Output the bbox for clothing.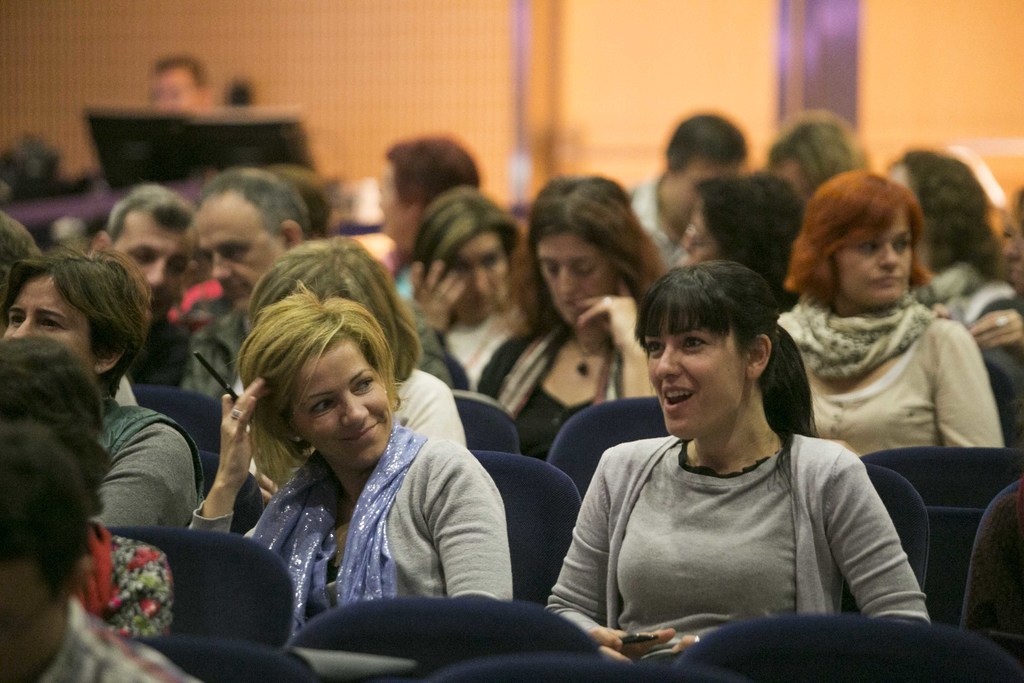
(left=624, top=174, right=704, bottom=274).
